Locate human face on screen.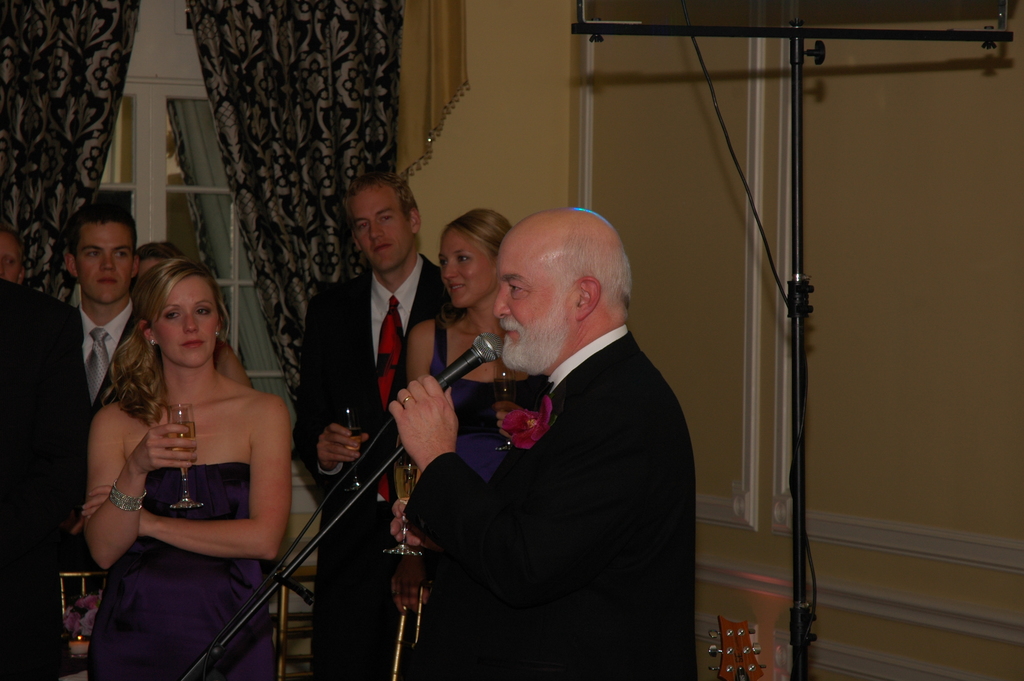
On screen at x1=55, y1=195, x2=136, y2=309.
